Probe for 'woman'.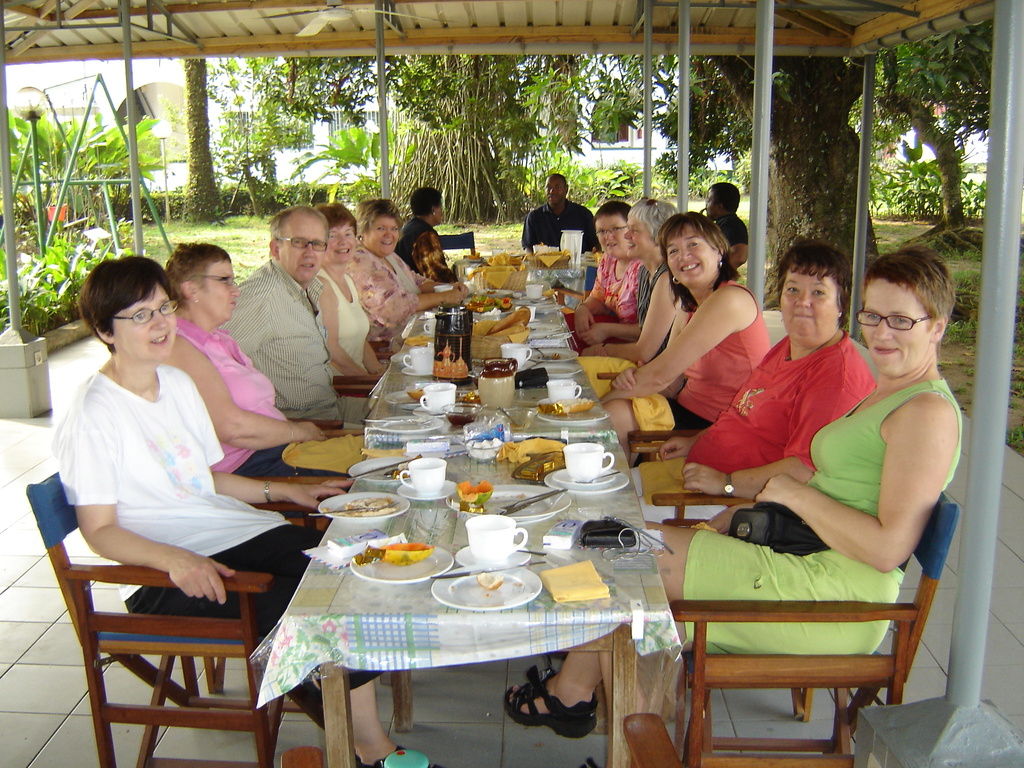
Probe result: 572:185:675:372.
